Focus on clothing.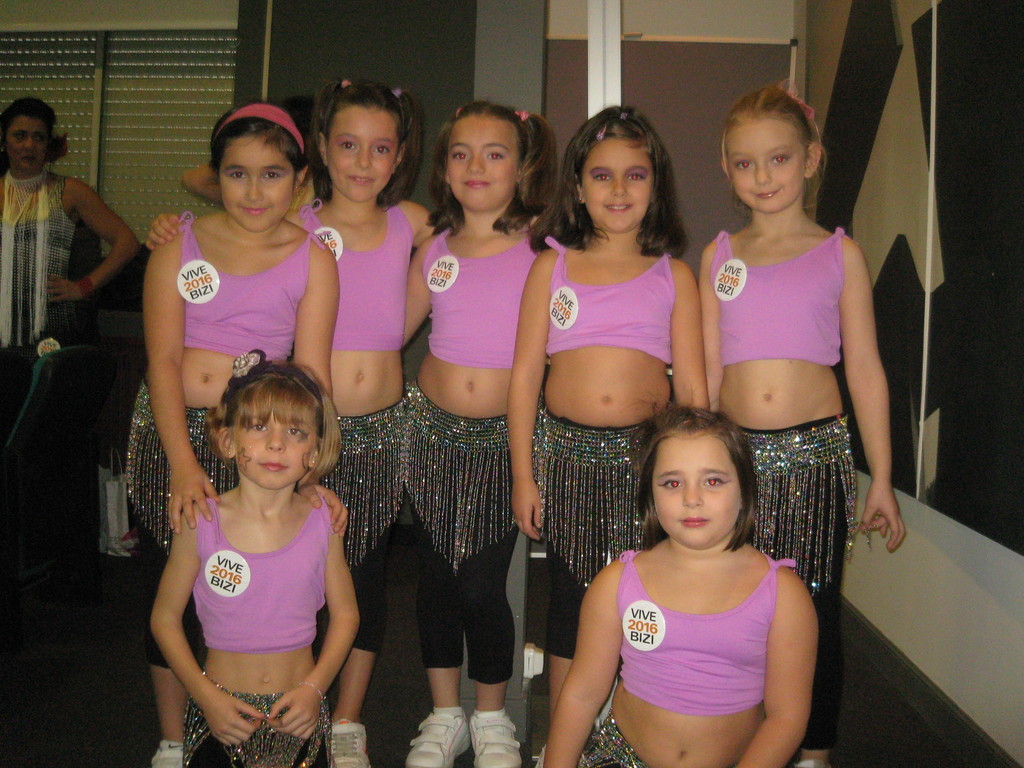
Focused at <bbox>700, 190, 868, 653</bbox>.
